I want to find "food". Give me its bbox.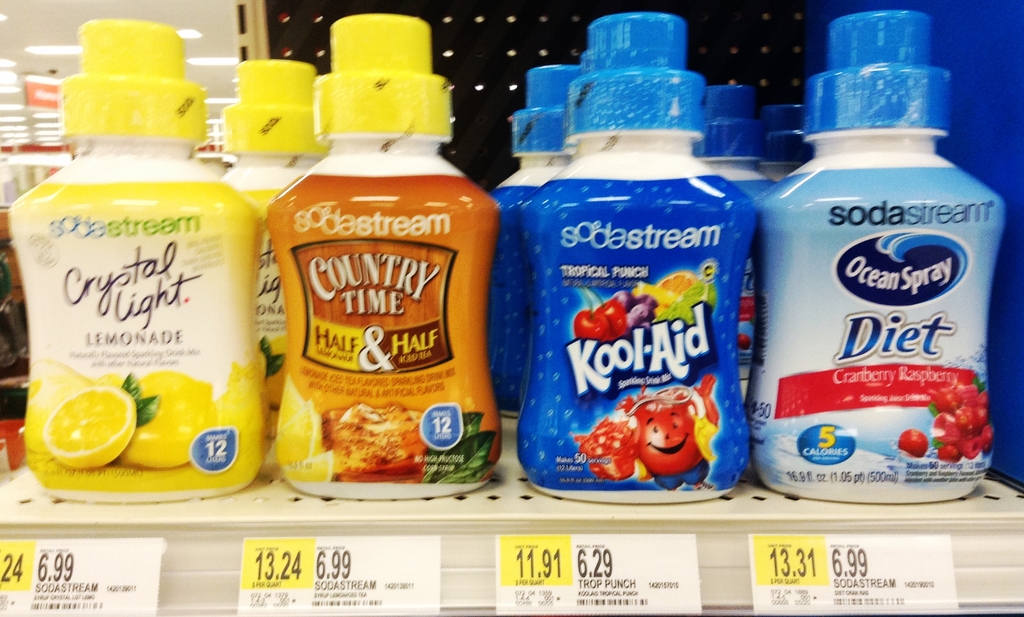
{"x1": 124, "y1": 368, "x2": 220, "y2": 469}.
